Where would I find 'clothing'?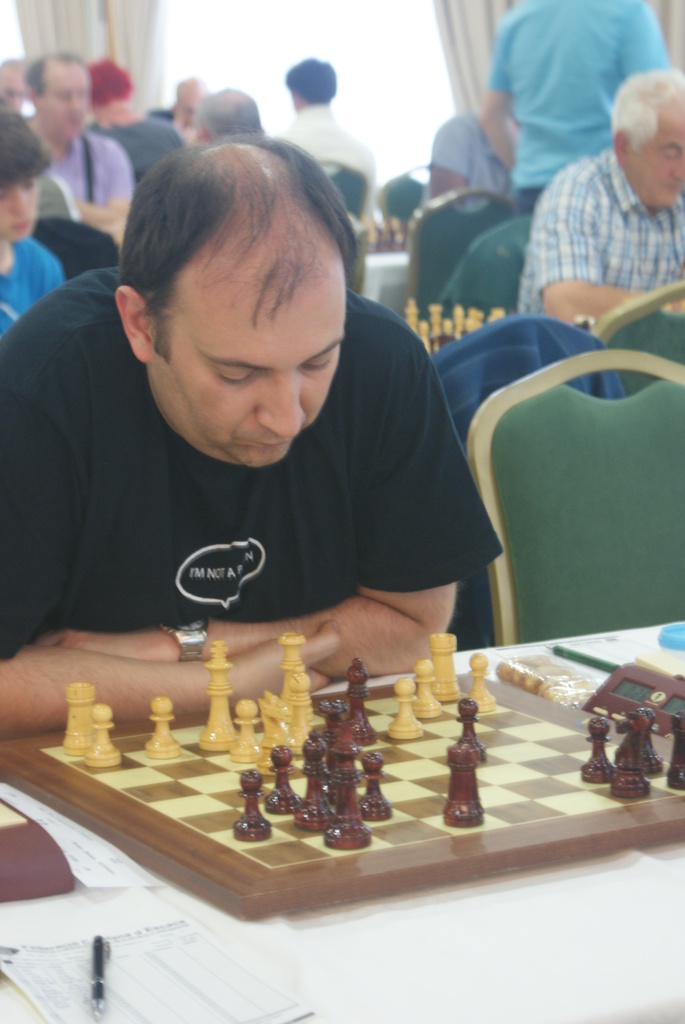
At crop(513, 143, 682, 319).
